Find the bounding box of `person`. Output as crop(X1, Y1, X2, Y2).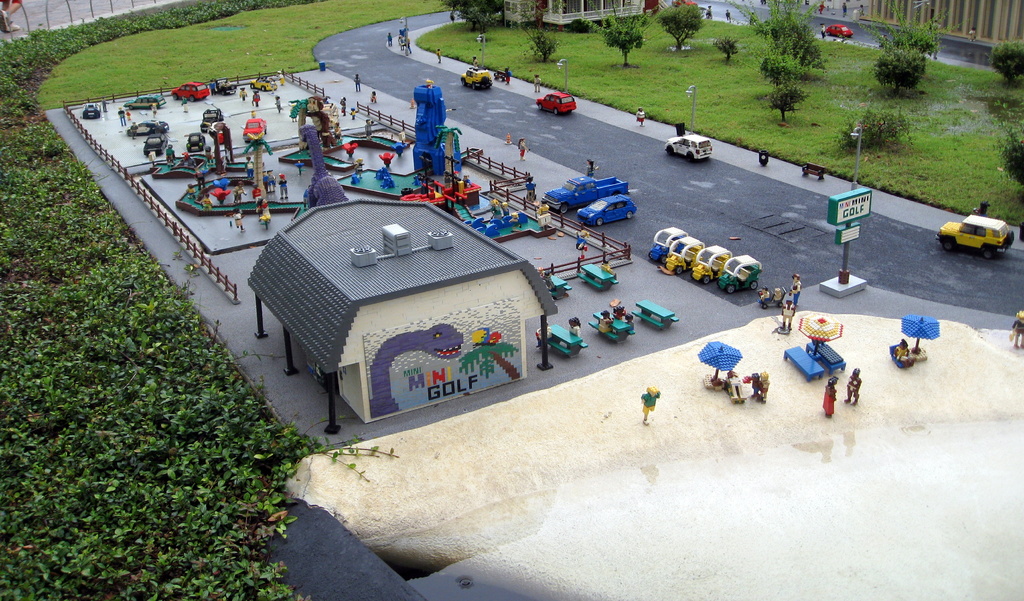
crop(638, 388, 659, 424).
